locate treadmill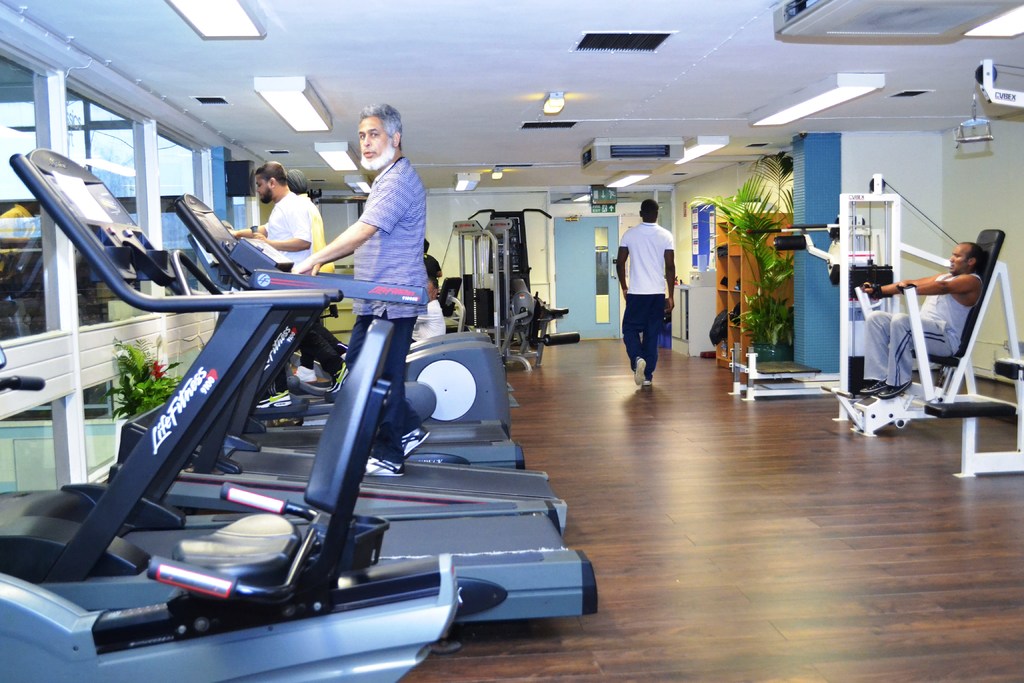
0,153,600,655
